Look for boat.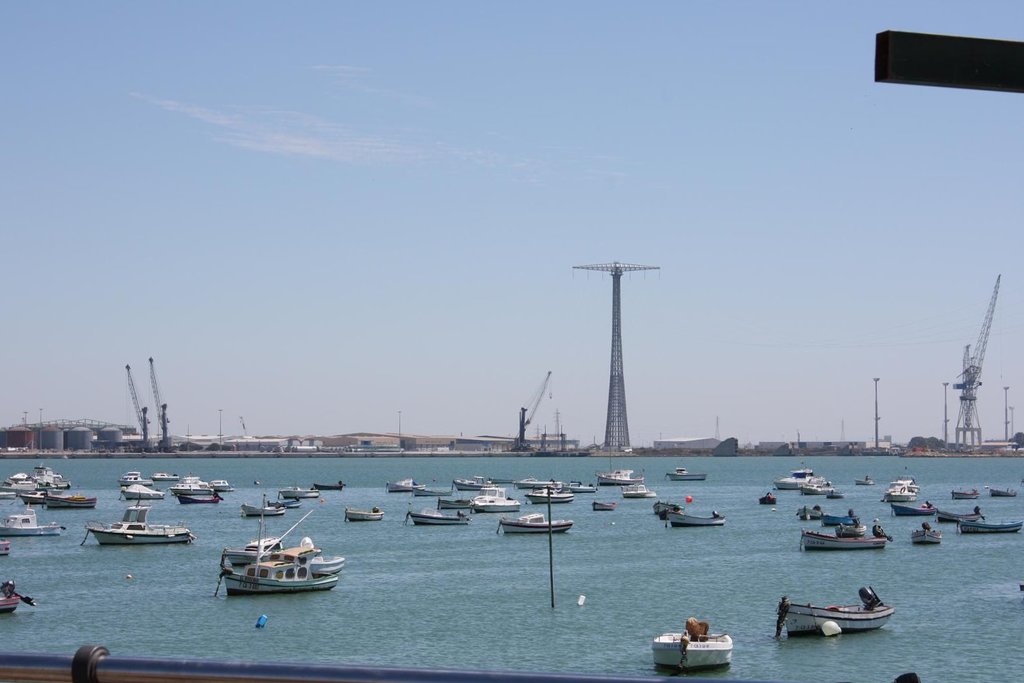
Found: pyautogui.locateOnScreen(312, 480, 349, 494).
